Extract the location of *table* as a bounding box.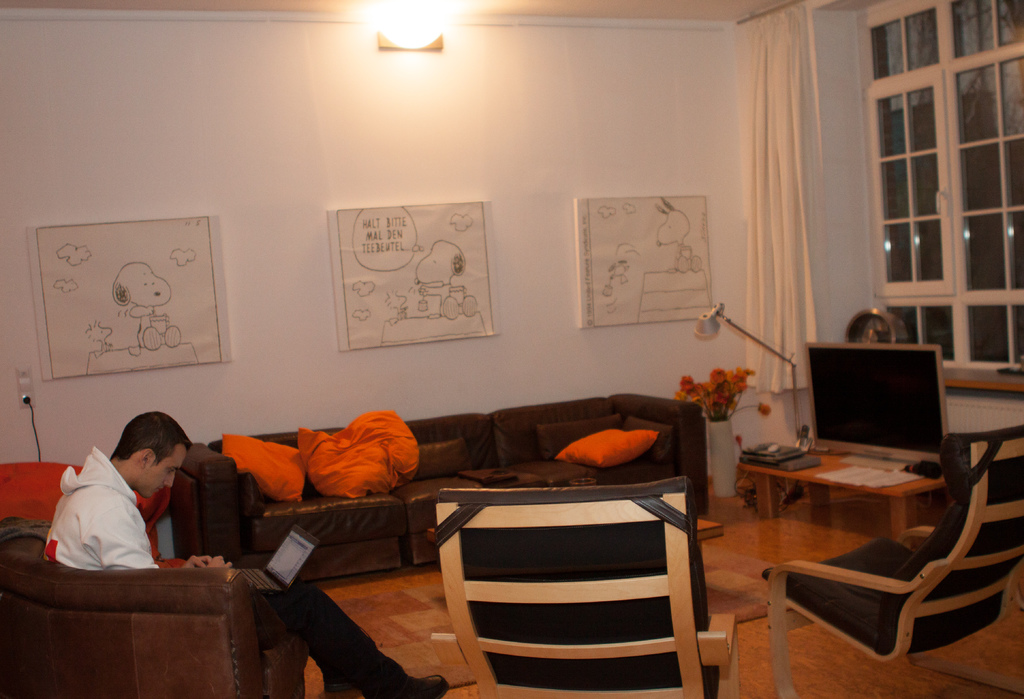
select_region(735, 437, 938, 549).
